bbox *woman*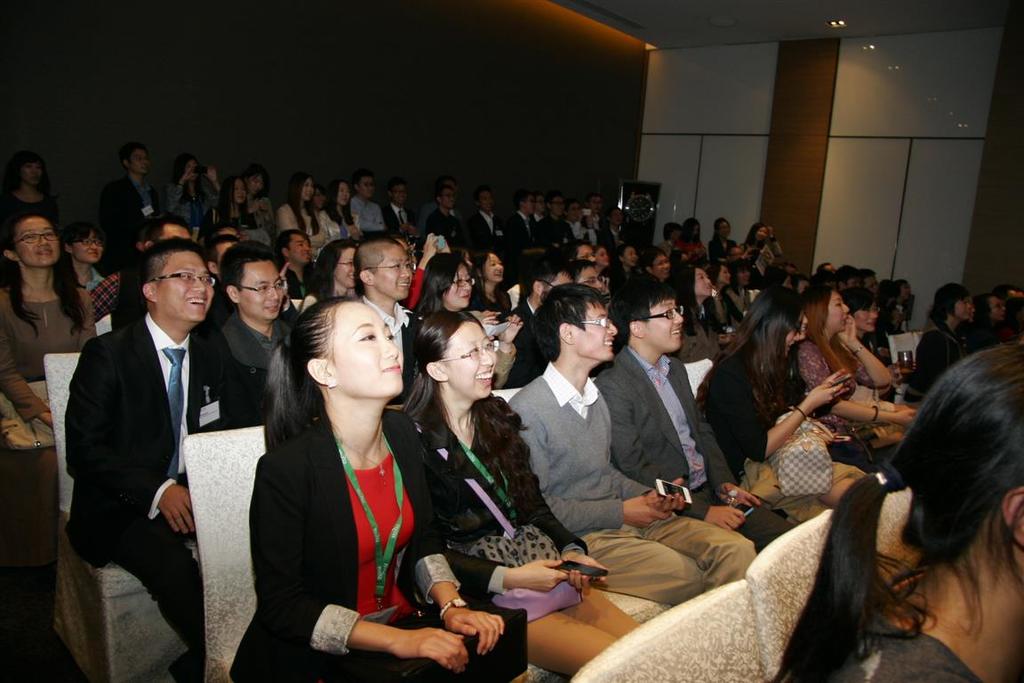
762, 345, 1023, 682
